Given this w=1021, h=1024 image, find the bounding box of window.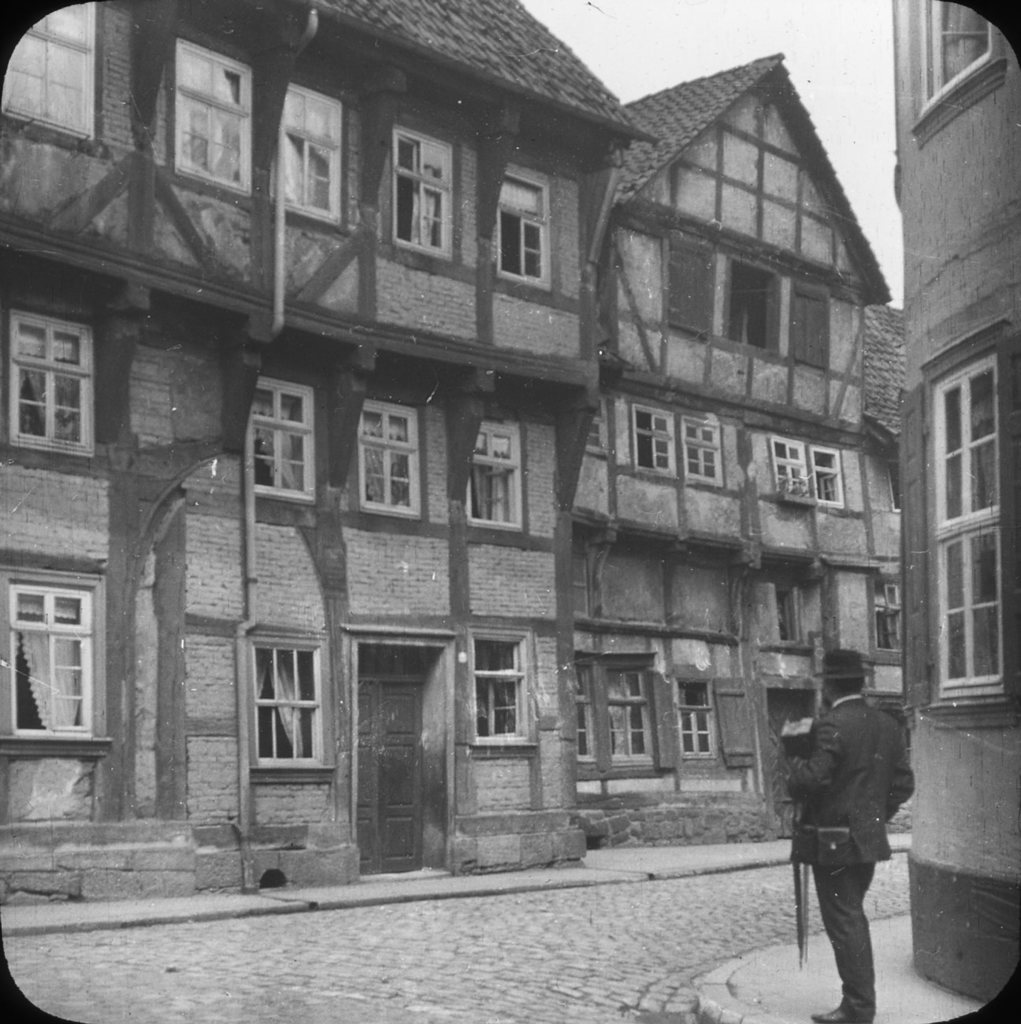
(814, 451, 844, 503).
